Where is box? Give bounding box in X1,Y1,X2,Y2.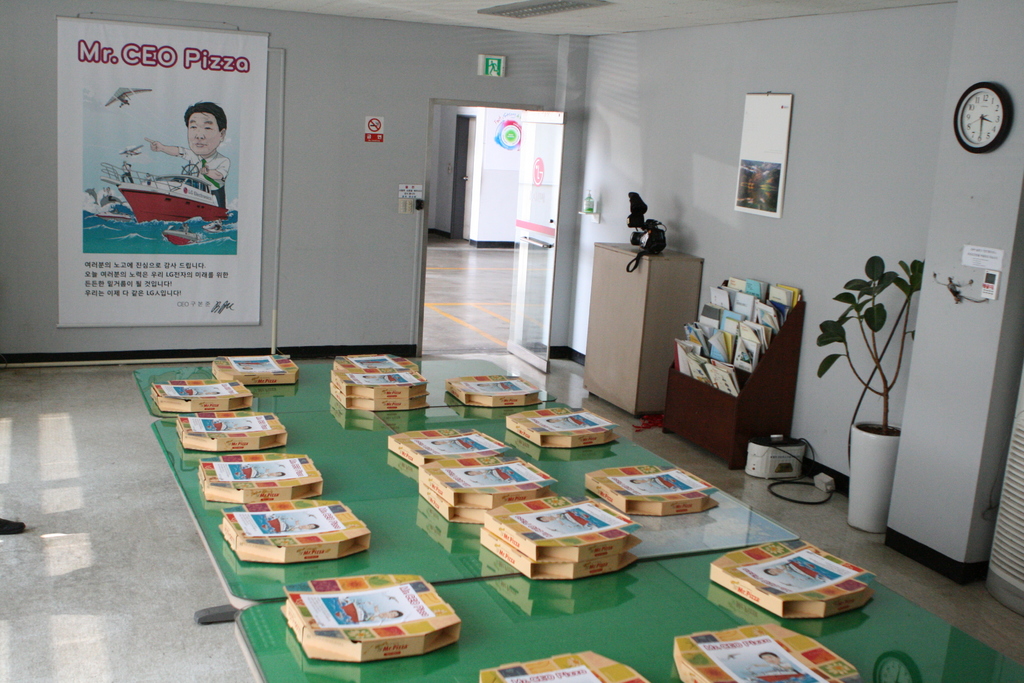
387,427,509,468.
